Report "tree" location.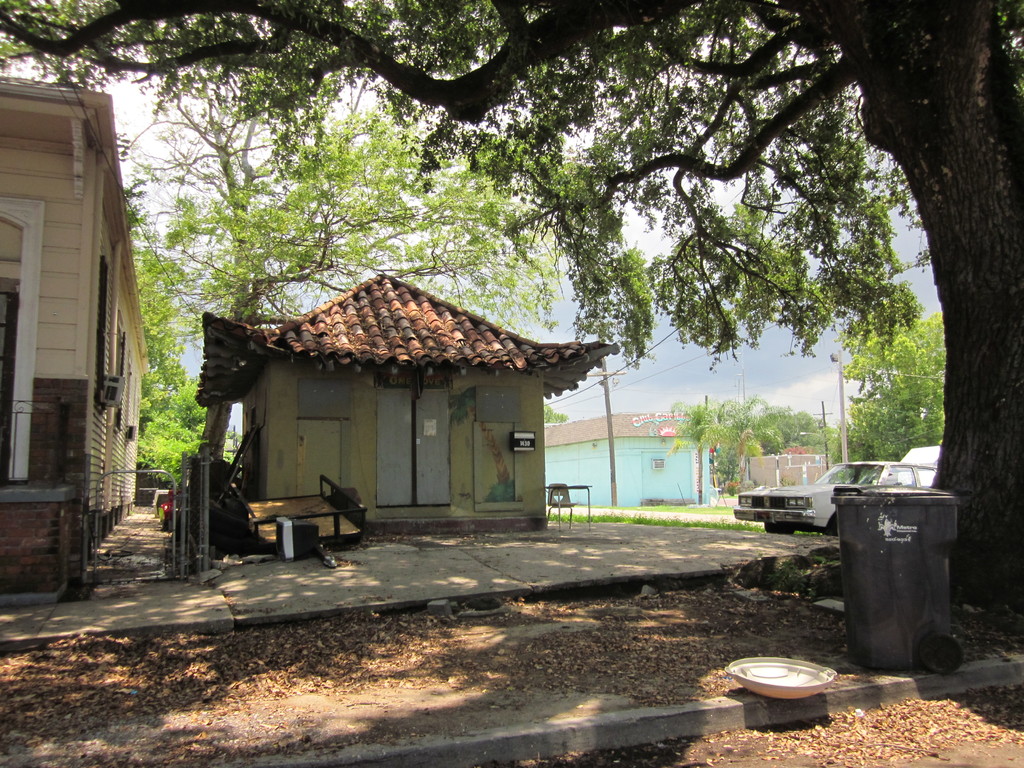
Report: detection(128, 161, 189, 485).
